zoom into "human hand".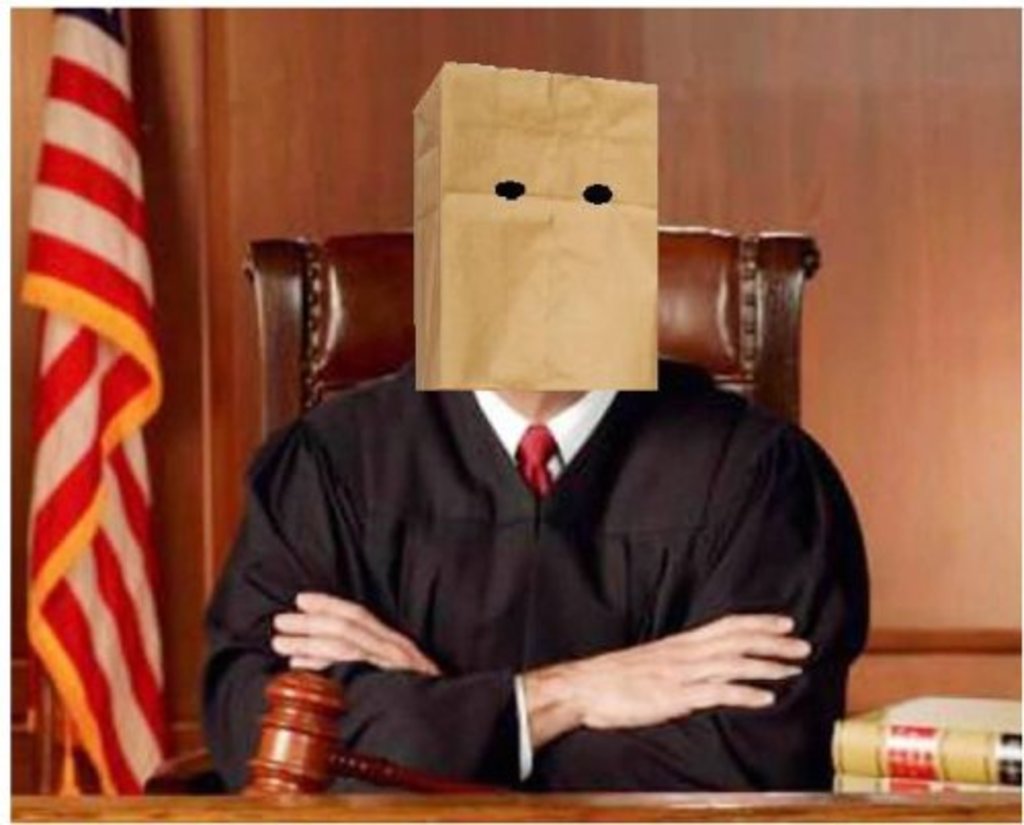
Zoom target: BBox(266, 592, 442, 676).
